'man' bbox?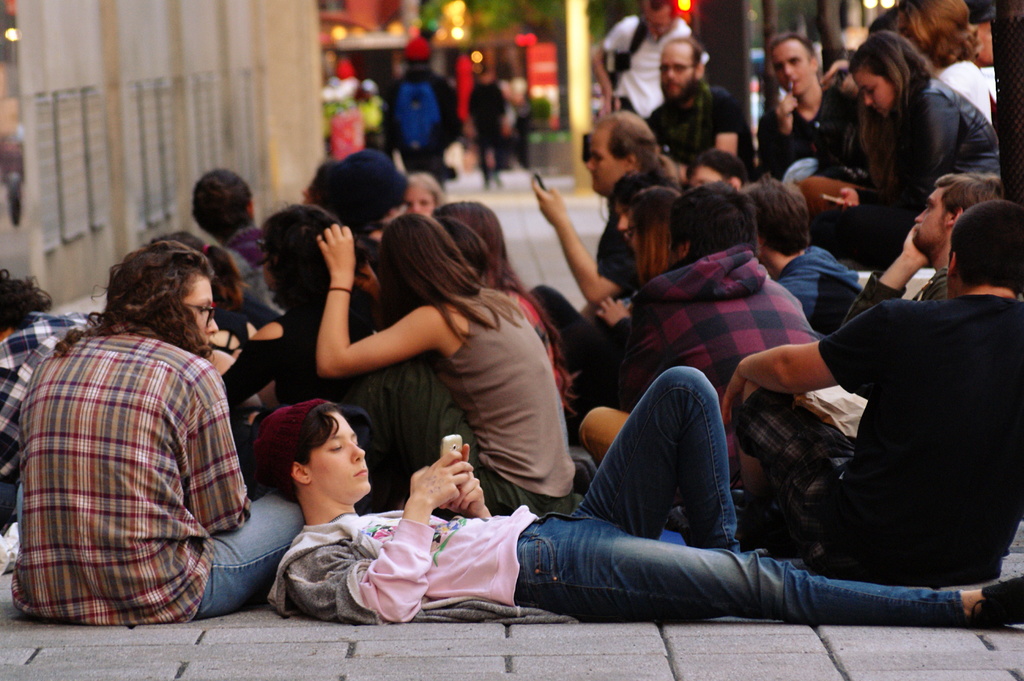
{"left": 531, "top": 109, "right": 662, "bottom": 317}
